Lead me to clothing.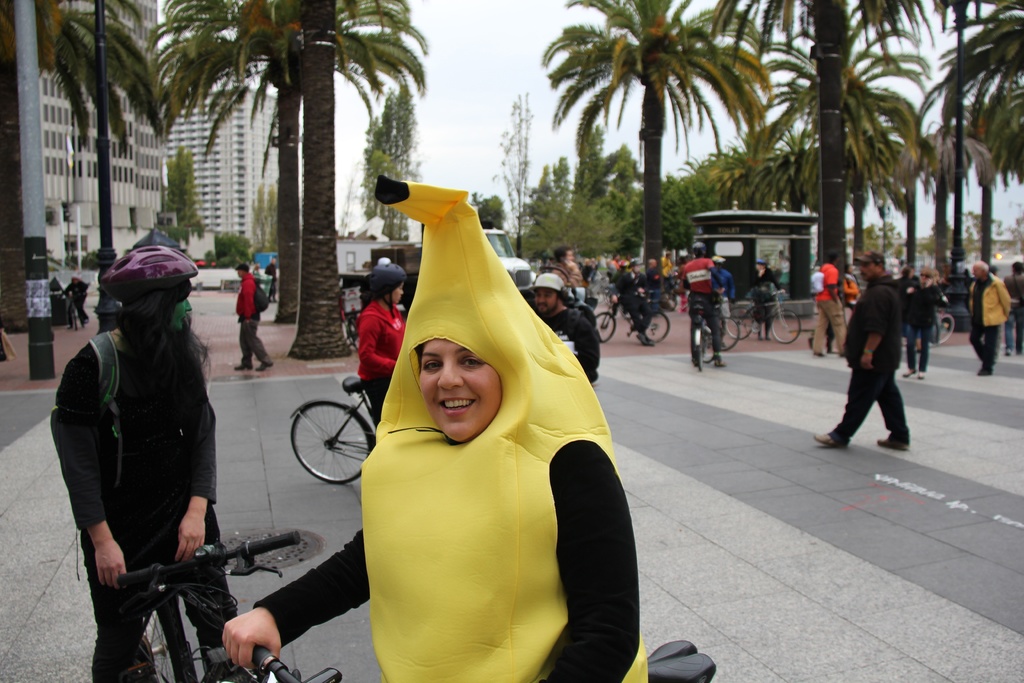
Lead to [x1=971, y1=272, x2=1016, y2=325].
